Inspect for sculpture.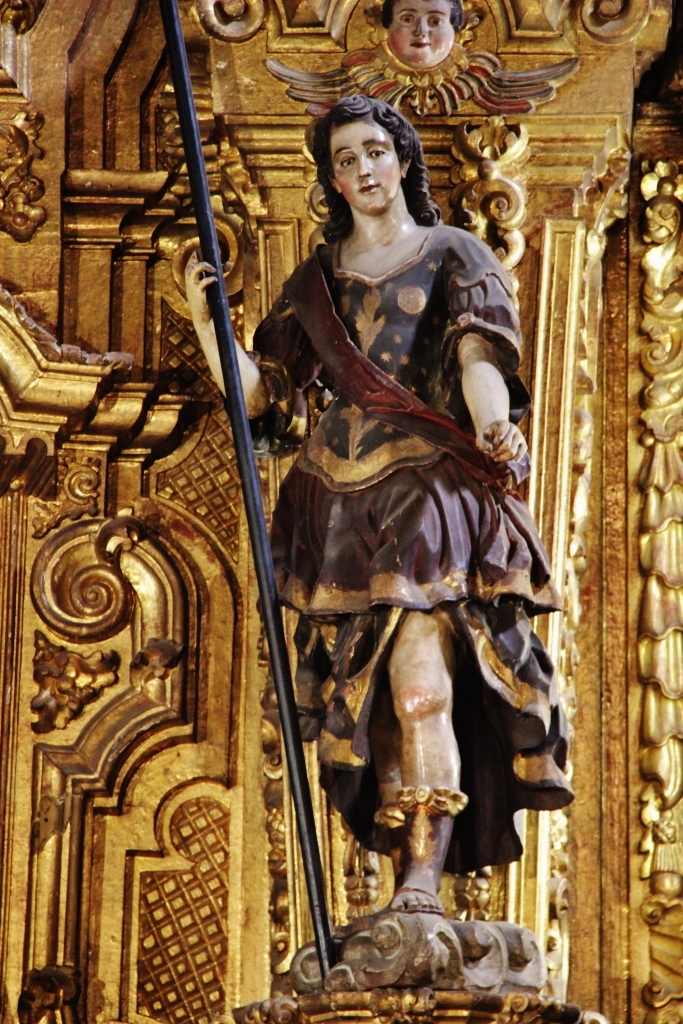
Inspection: (x1=180, y1=62, x2=519, y2=1023).
